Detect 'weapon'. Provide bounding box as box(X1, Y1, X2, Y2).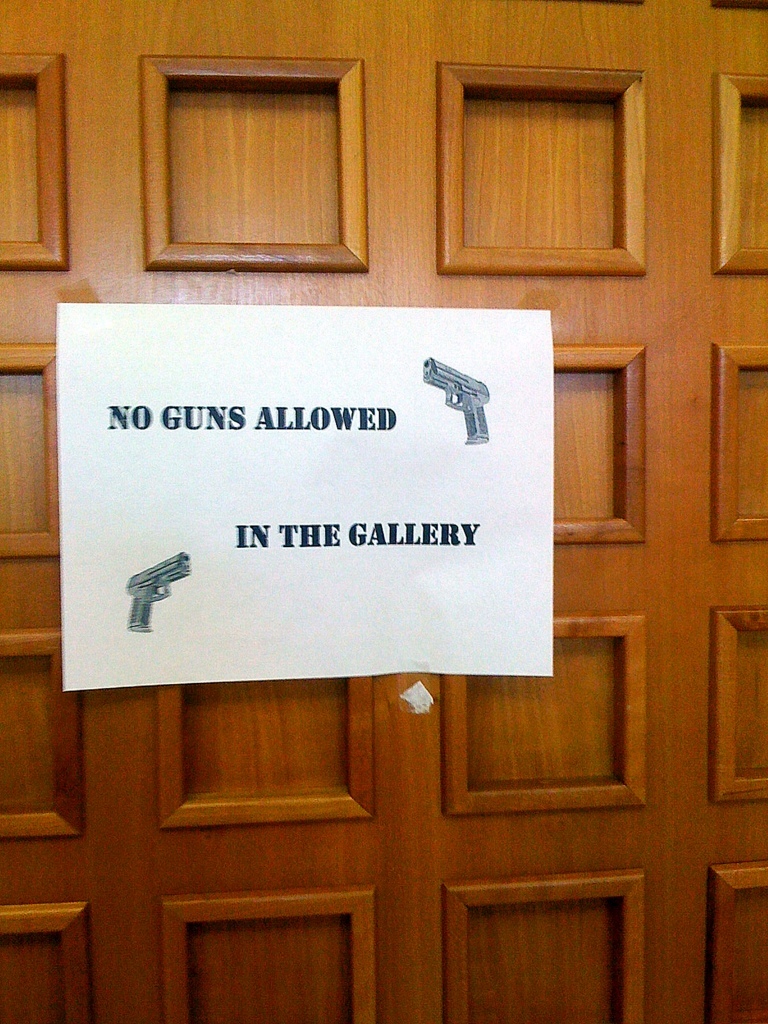
box(424, 360, 486, 443).
